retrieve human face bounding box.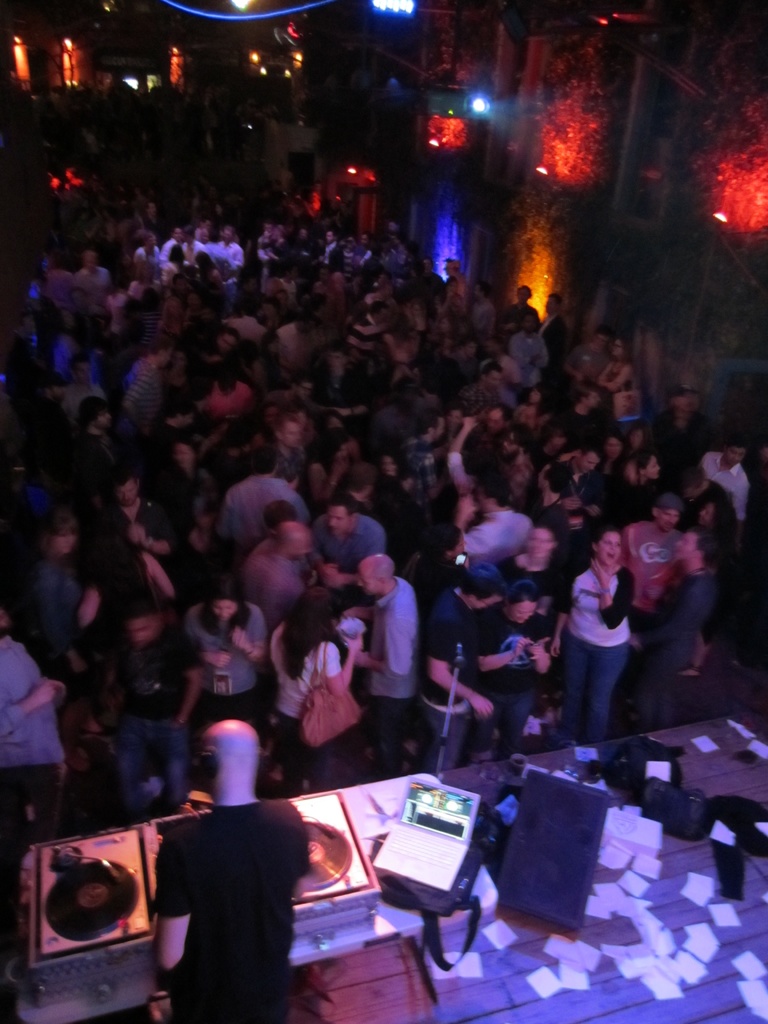
Bounding box: x1=527 y1=527 x2=550 y2=559.
